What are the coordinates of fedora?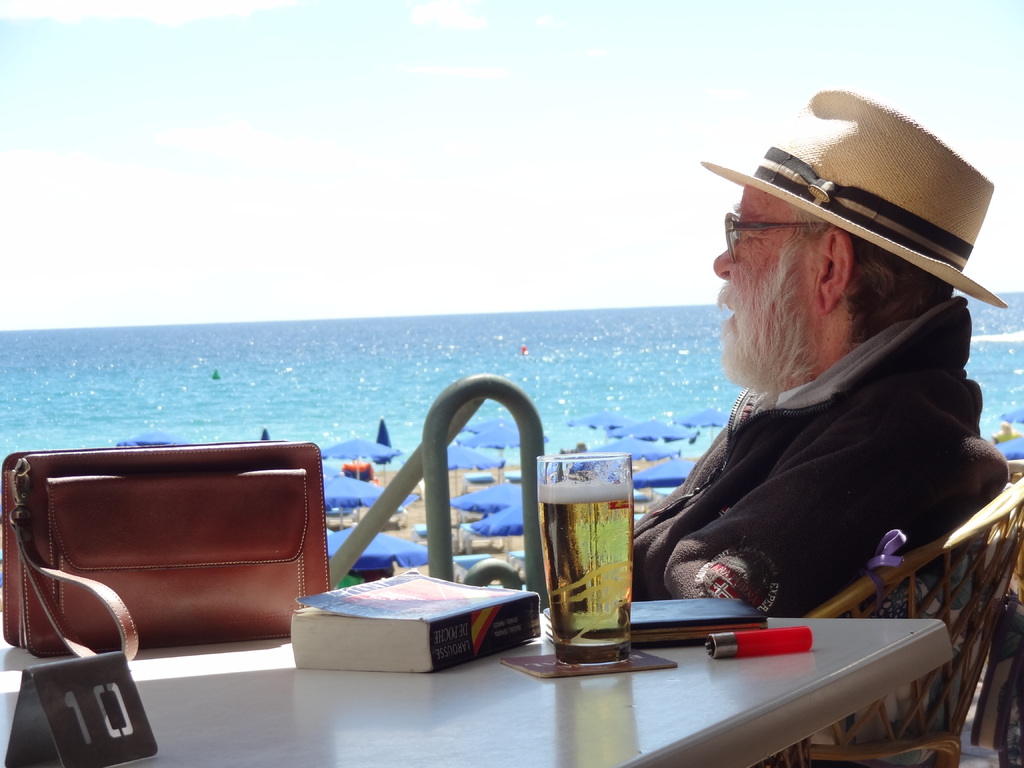
pyautogui.locateOnScreen(716, 84, 1017, 358).
